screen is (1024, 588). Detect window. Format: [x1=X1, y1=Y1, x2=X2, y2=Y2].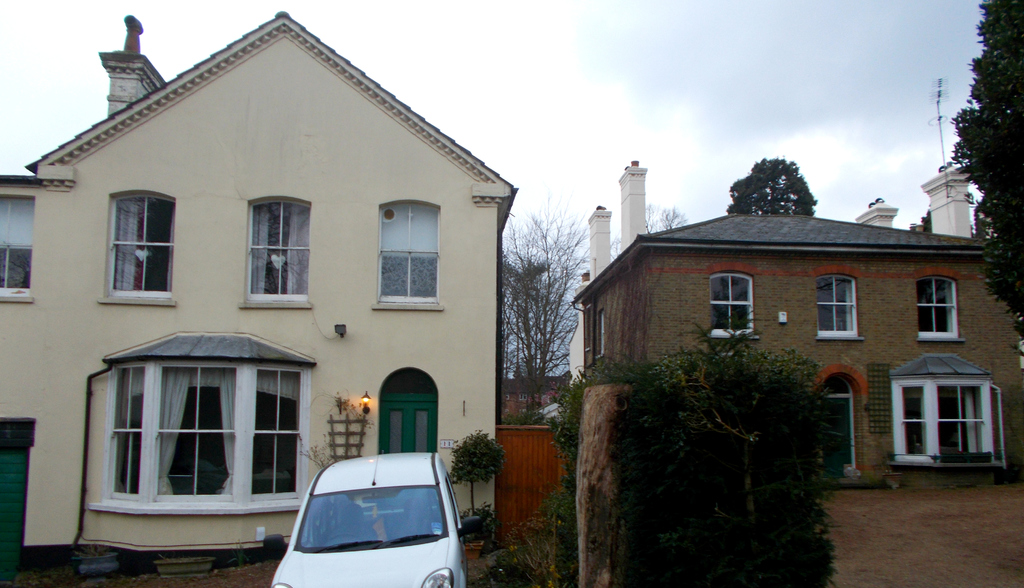
[x1=817, y1=274, x2=861, y2=334].
